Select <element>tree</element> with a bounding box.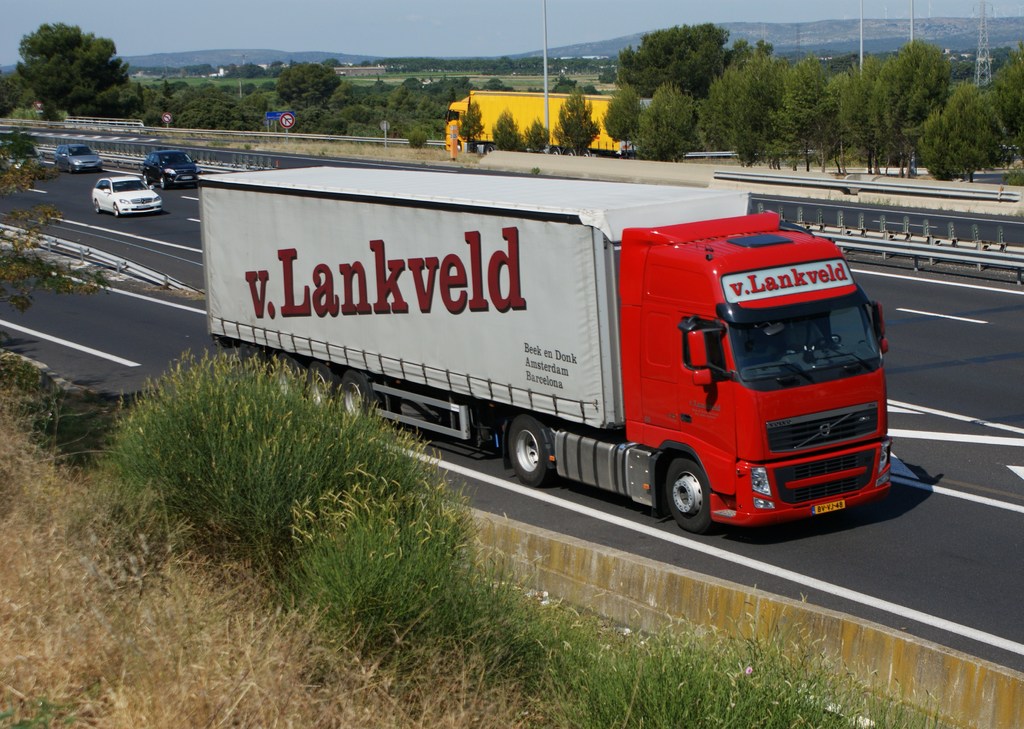
870:33:958:174.
